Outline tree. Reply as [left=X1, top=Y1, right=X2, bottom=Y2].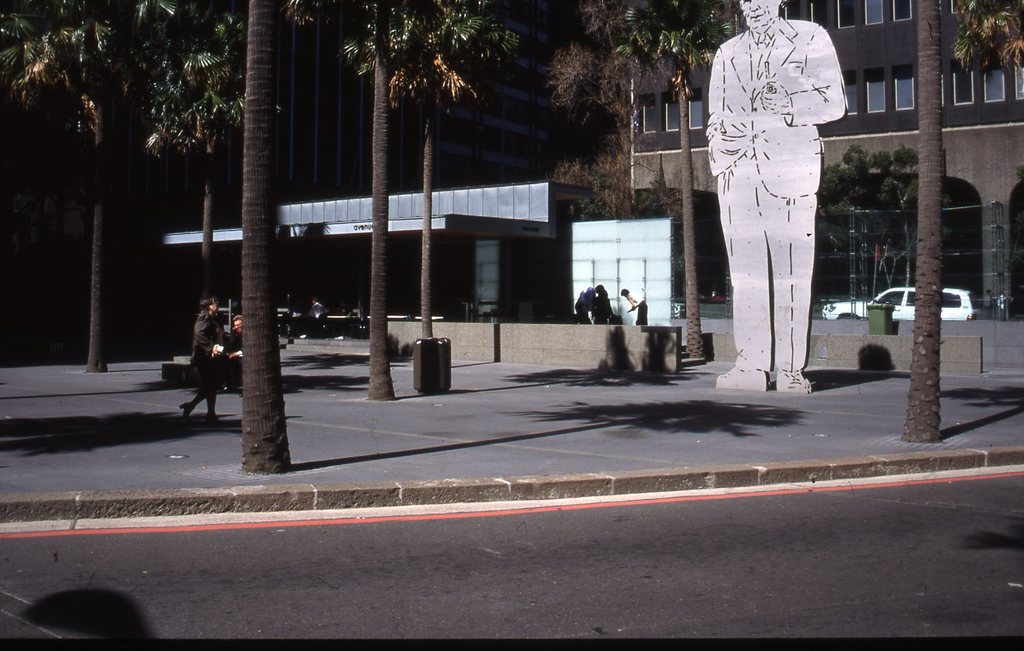
[left=241, top=0, right=399, bottom=468].
